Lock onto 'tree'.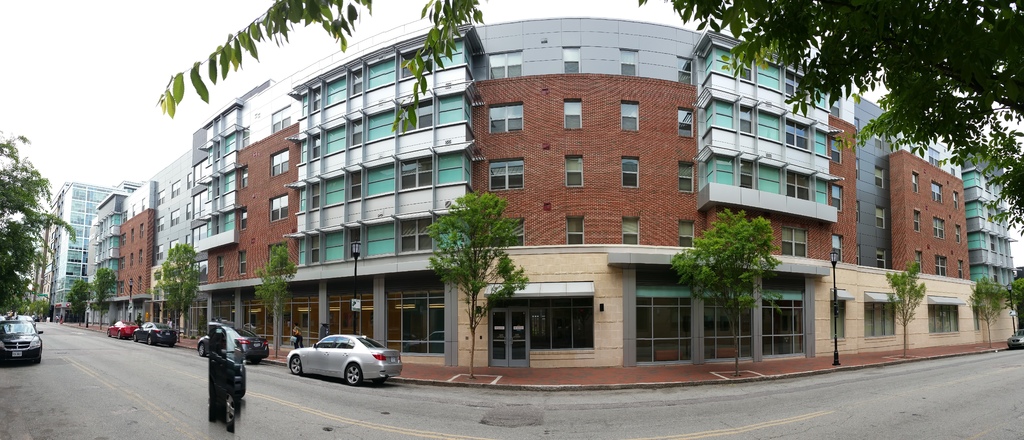
Locked: rect(639, 0, 1023, 210).
